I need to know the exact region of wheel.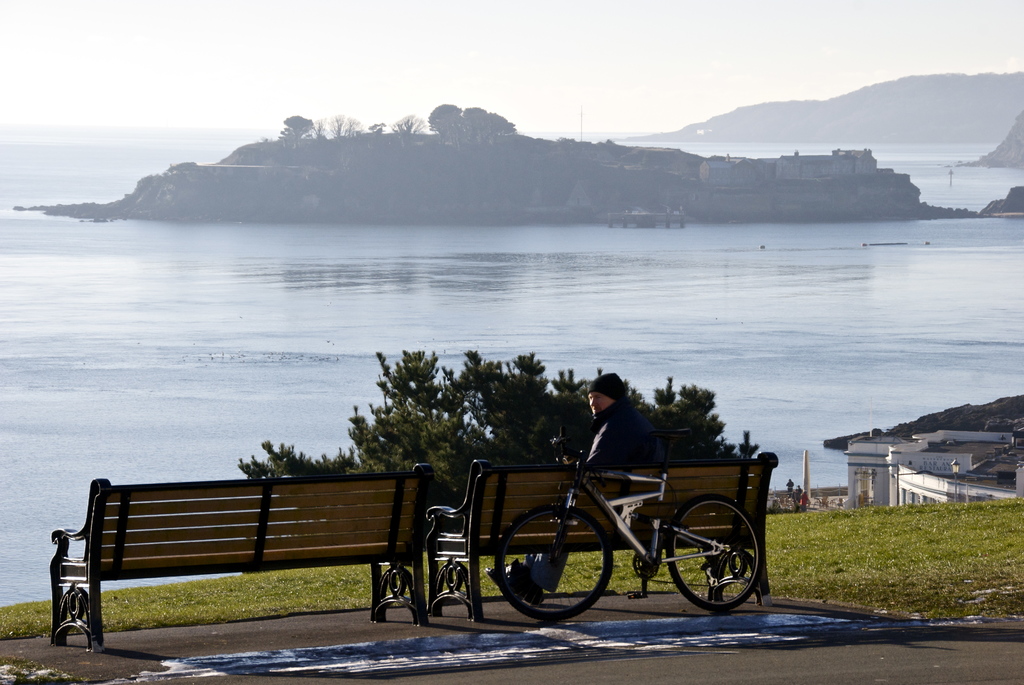
Region: 682/514/753/617.
